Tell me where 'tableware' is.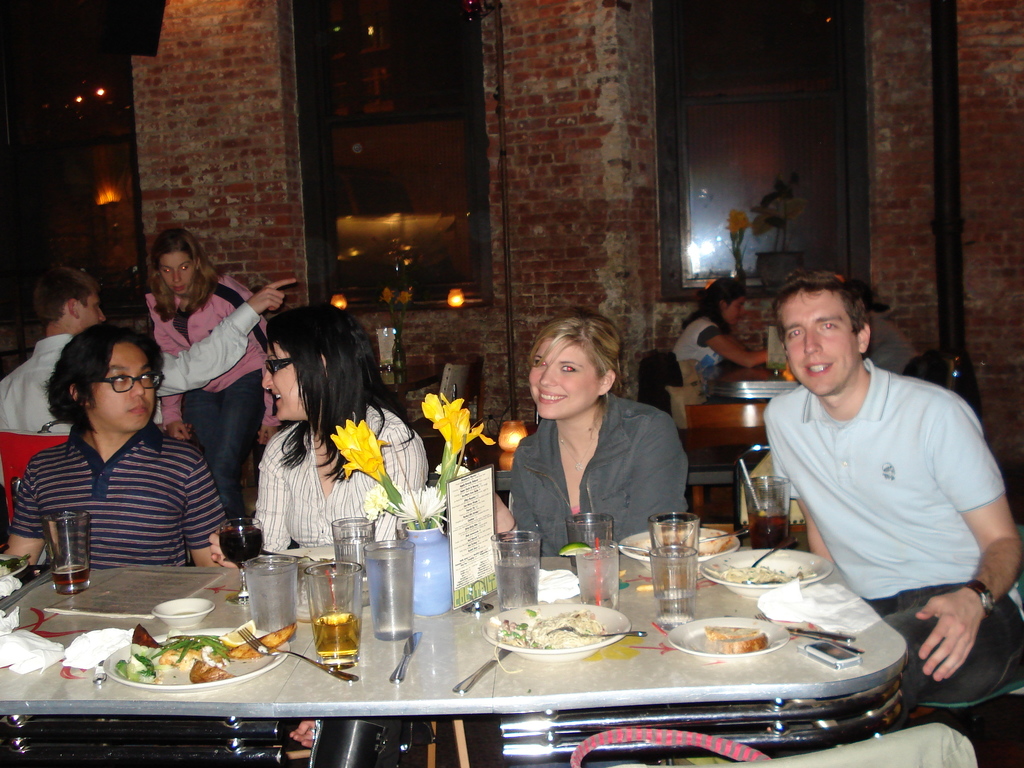
'tableware' is at 667 614 787 657.
